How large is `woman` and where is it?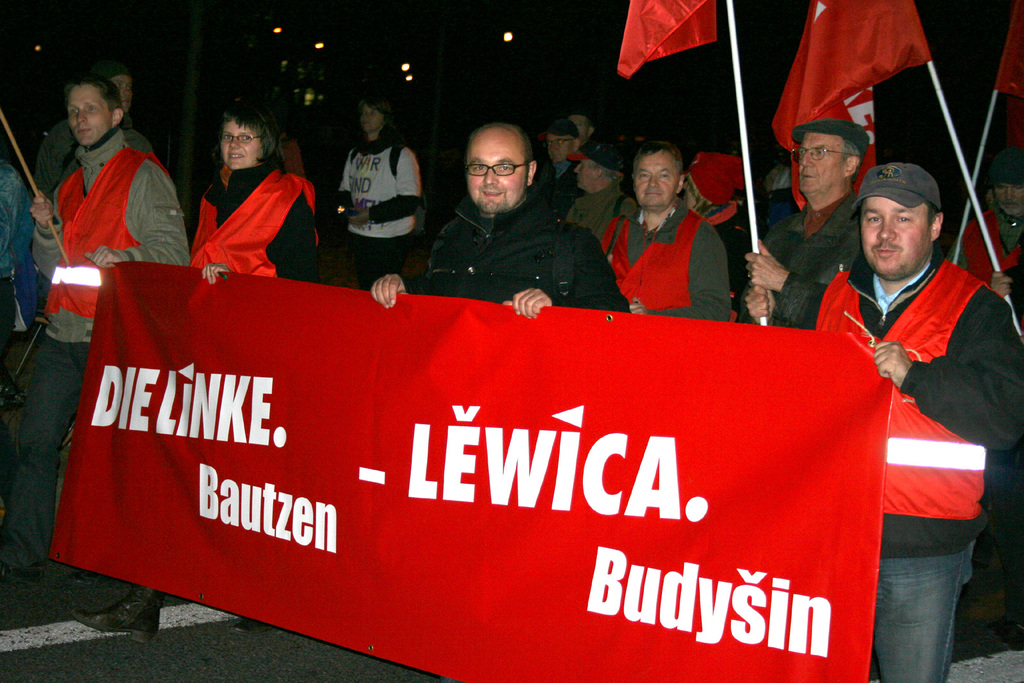
Bounding box: 333,99,426,294.
